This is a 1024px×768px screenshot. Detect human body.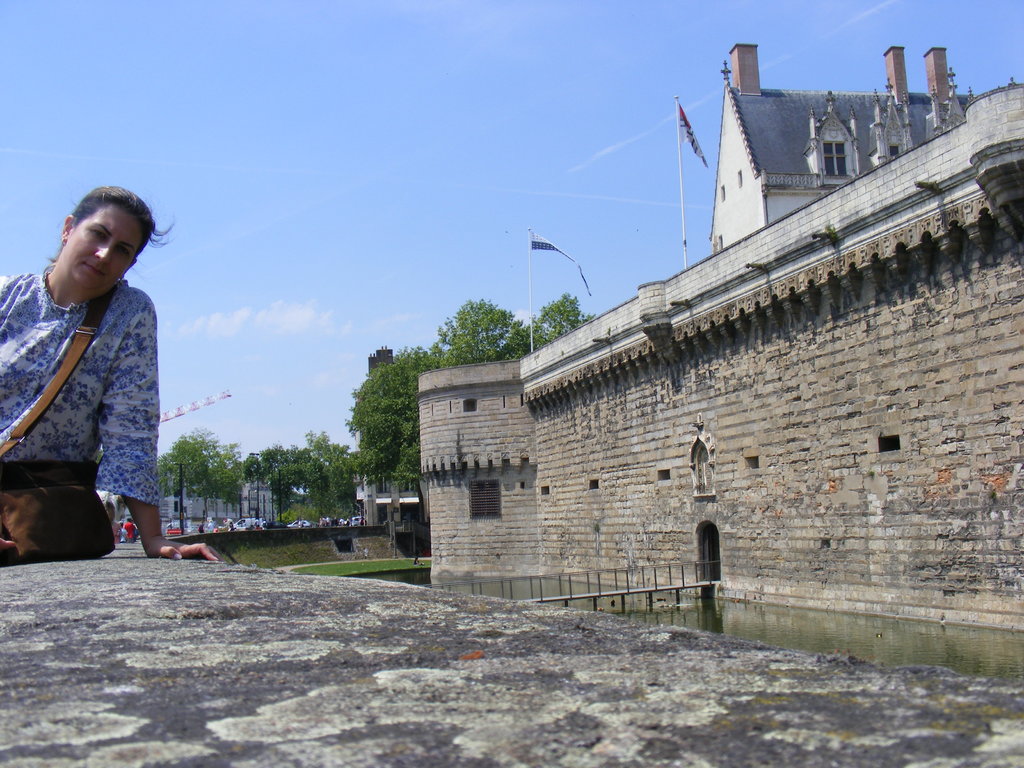
[13,178,186,566].
